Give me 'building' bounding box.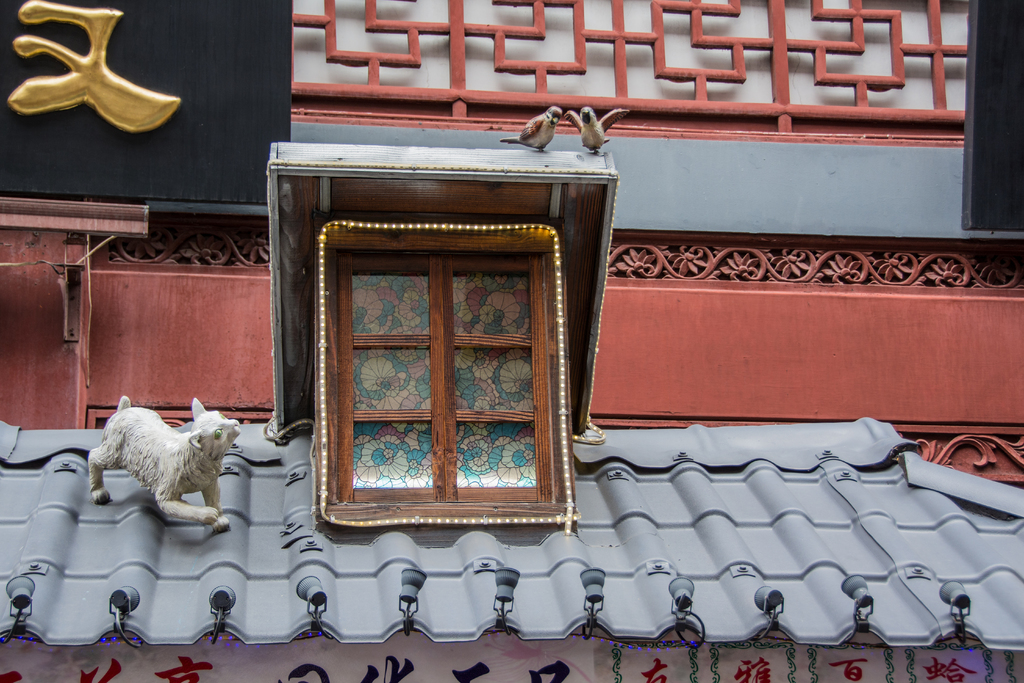
locate(0, 0, 1023, 682).
